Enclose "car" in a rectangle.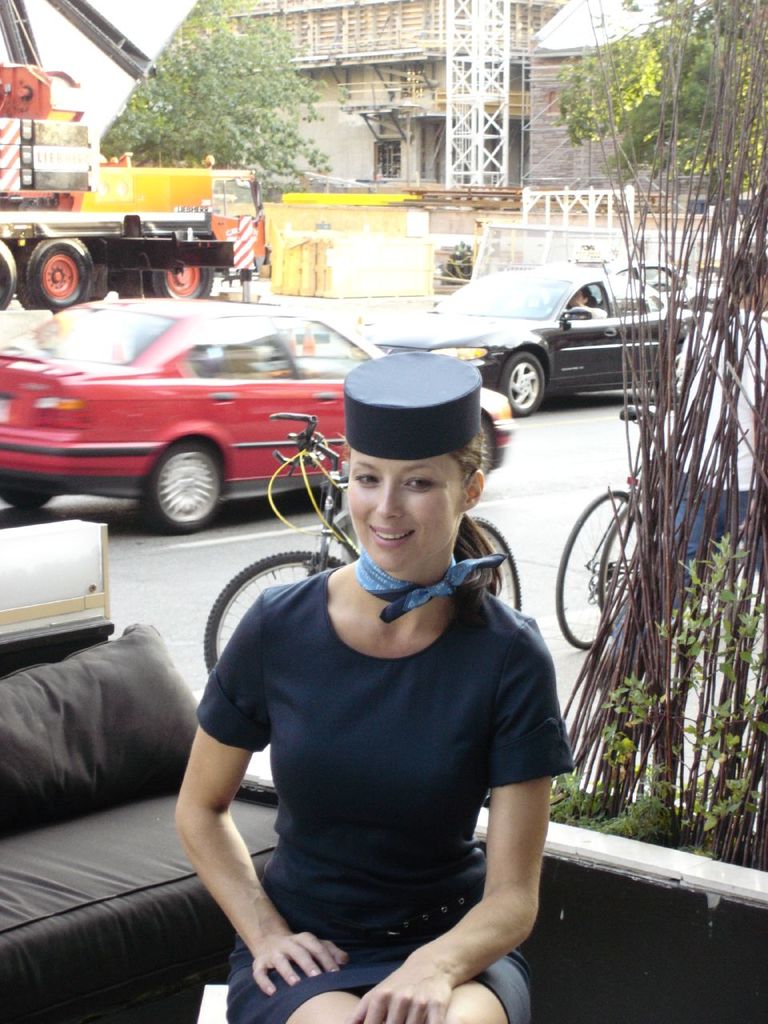
(x1=370, y1=257, x2=696, y2=422).
